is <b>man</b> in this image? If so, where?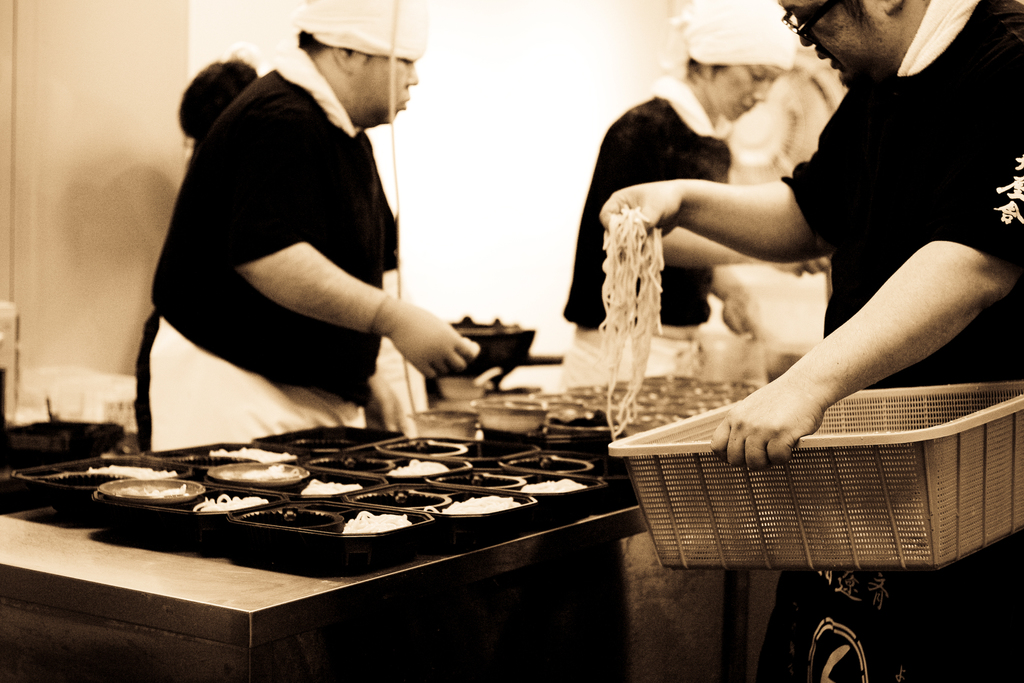
Yes, at x1=138, y1=0, x2=502, y2=453.
